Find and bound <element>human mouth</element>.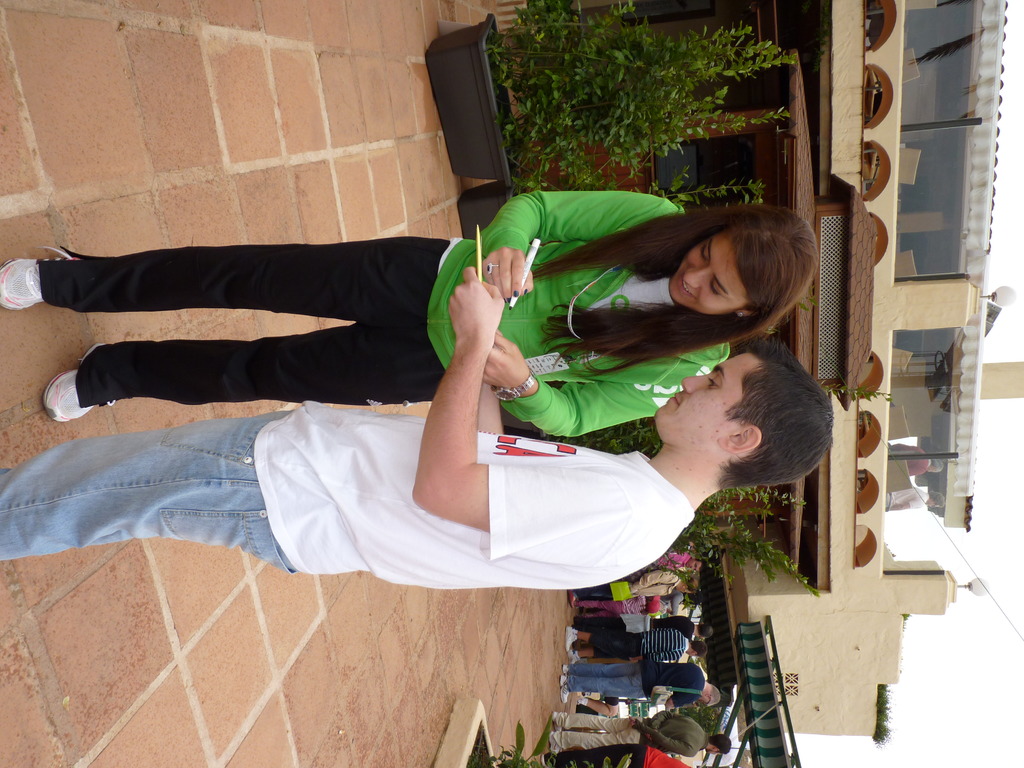
Bound: l=684, t=270, r=694, b=295.
